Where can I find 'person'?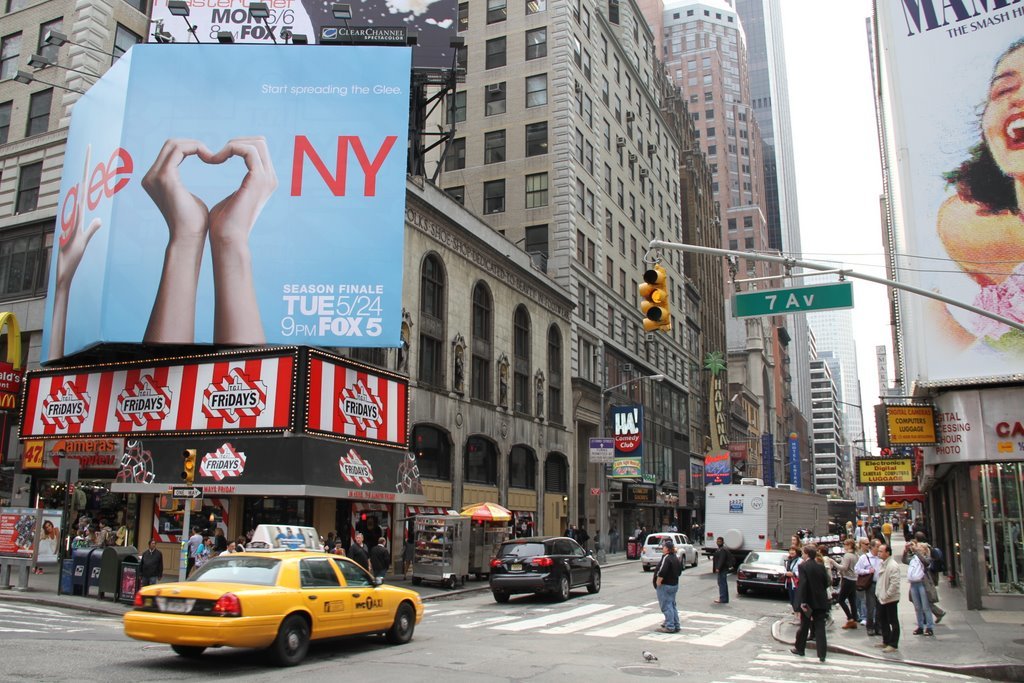
You can find it at rect(713, 536, 728, 608).
